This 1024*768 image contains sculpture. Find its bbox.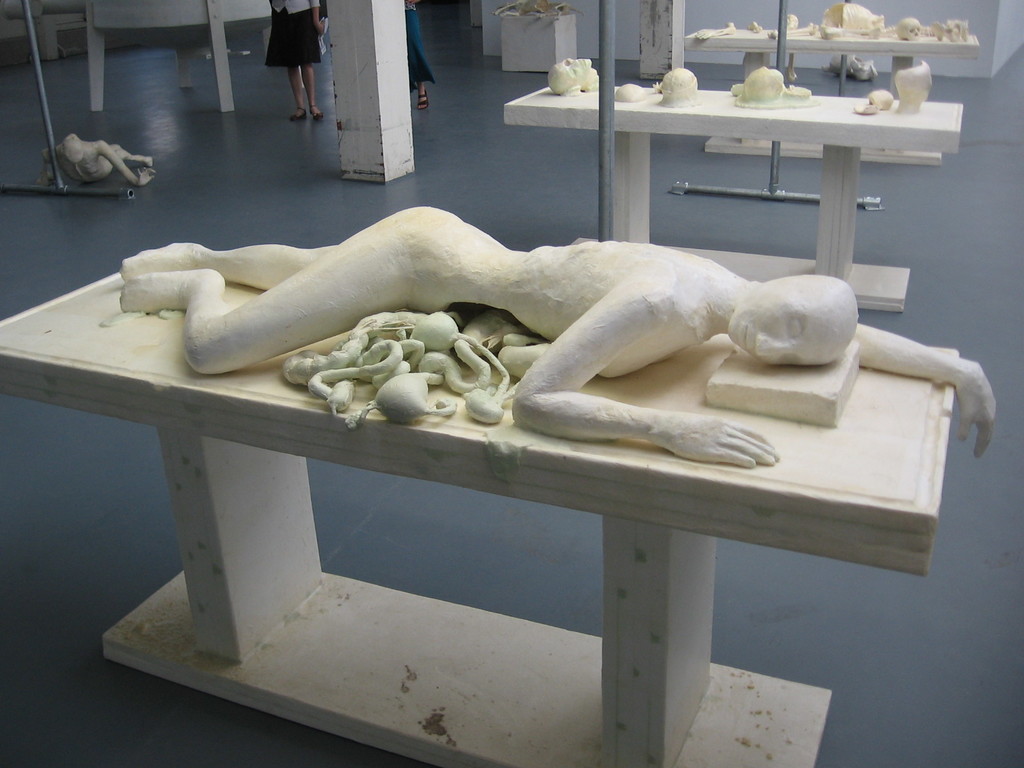
region(724, 70, 809, 114).
